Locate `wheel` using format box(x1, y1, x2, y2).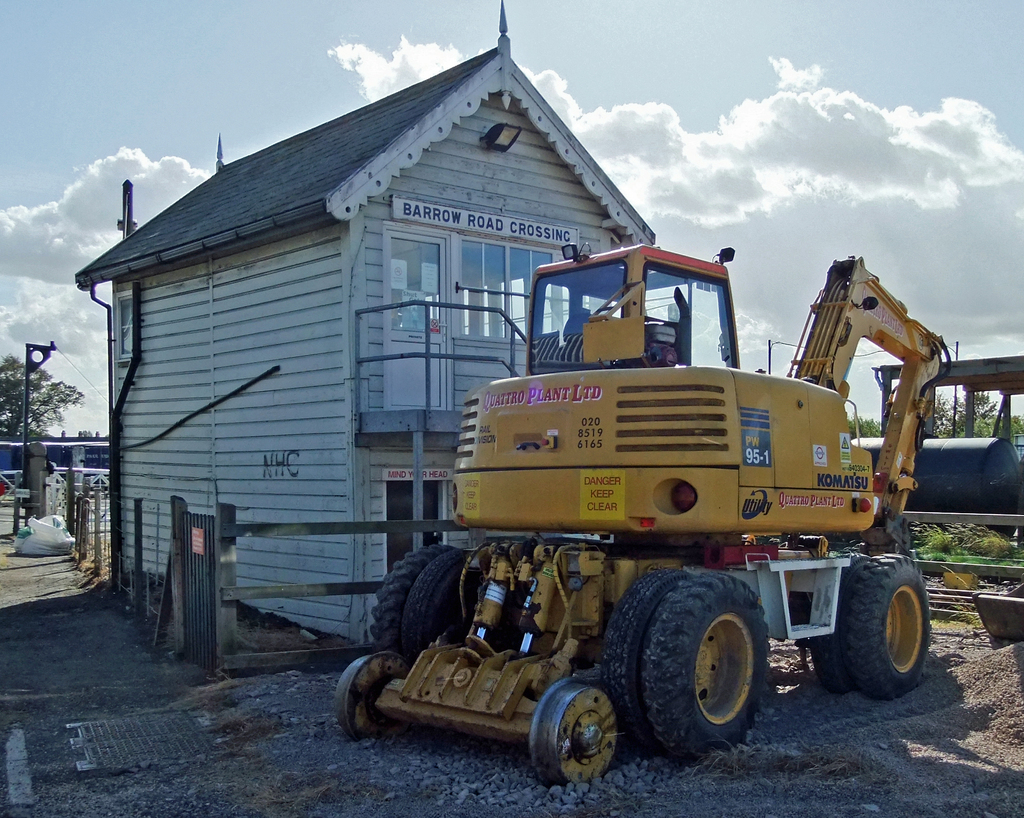
box(401, 551, 485, 669).
